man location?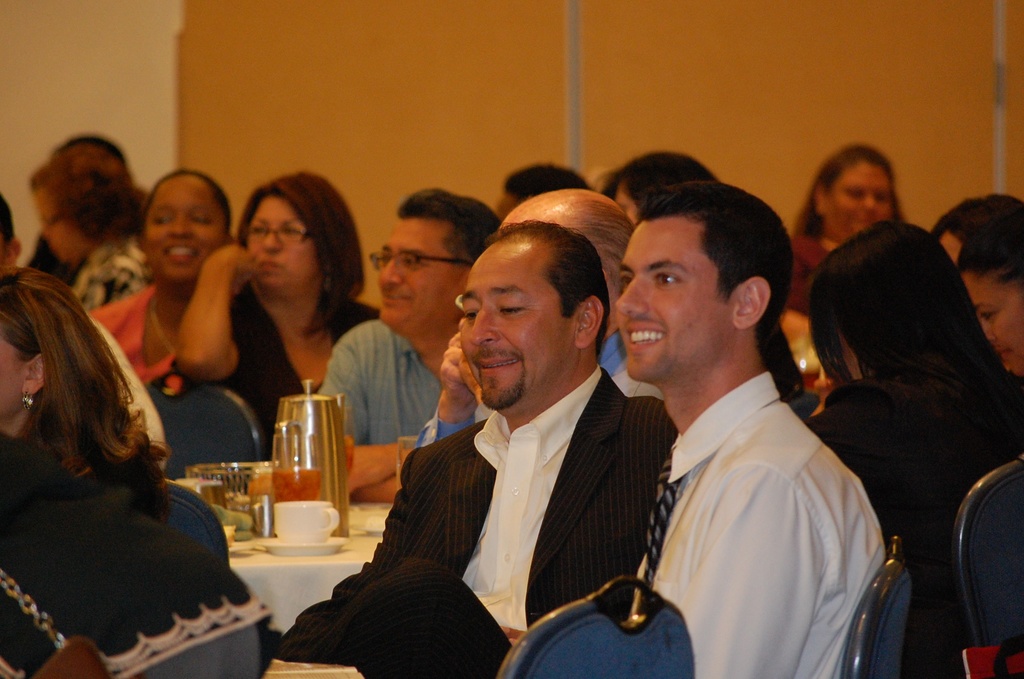
l=614, t=180, r=888, b=678
